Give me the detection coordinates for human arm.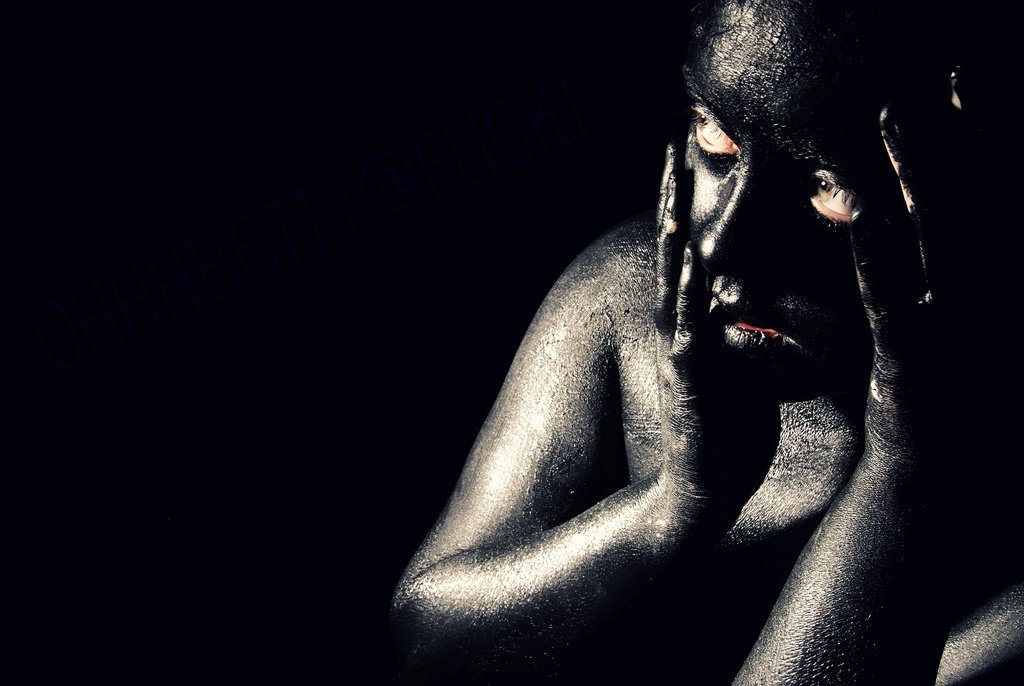
box=[392, 140, 785, 685].
